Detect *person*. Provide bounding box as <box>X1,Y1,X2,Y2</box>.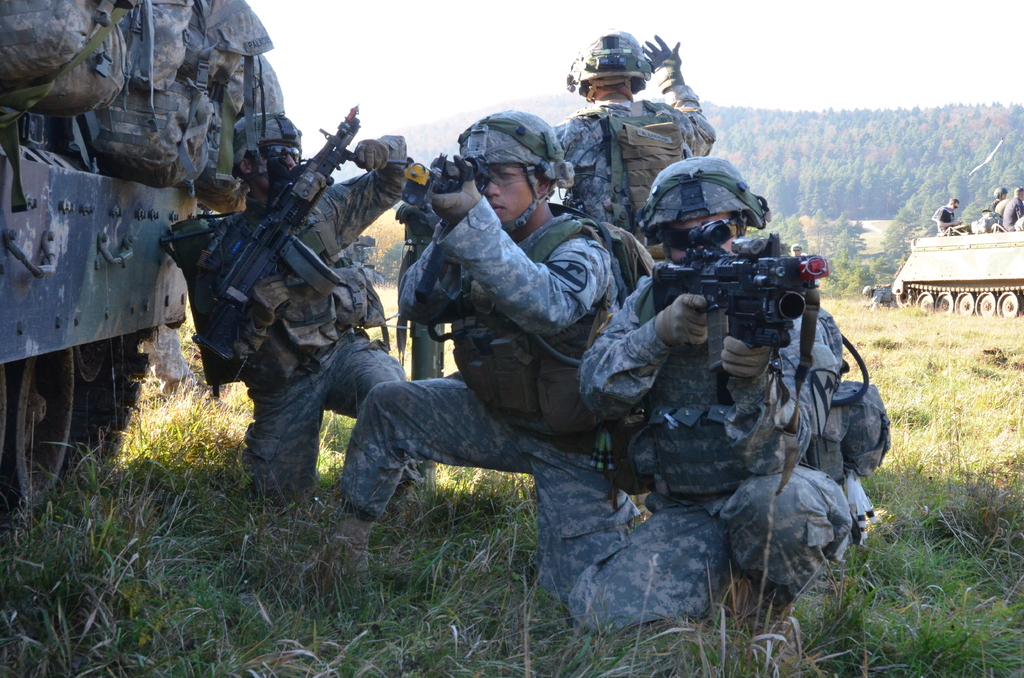
<box>554,33,717,238</box>.
